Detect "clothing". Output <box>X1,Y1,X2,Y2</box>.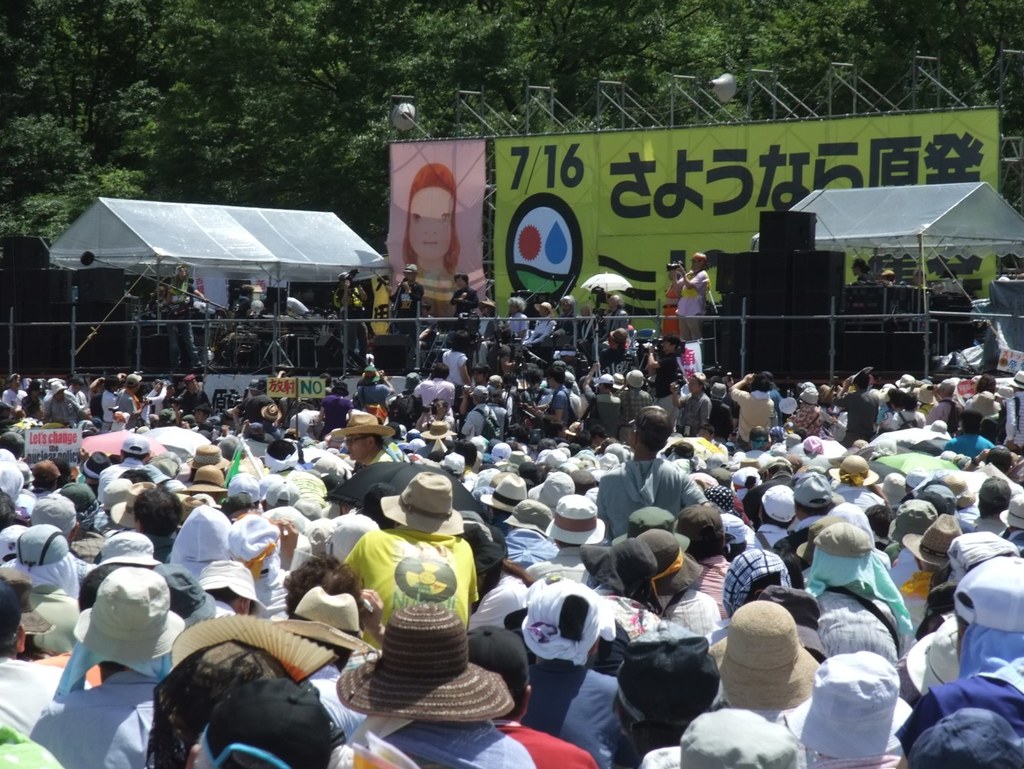
<box>542,386,573,422</box>.
